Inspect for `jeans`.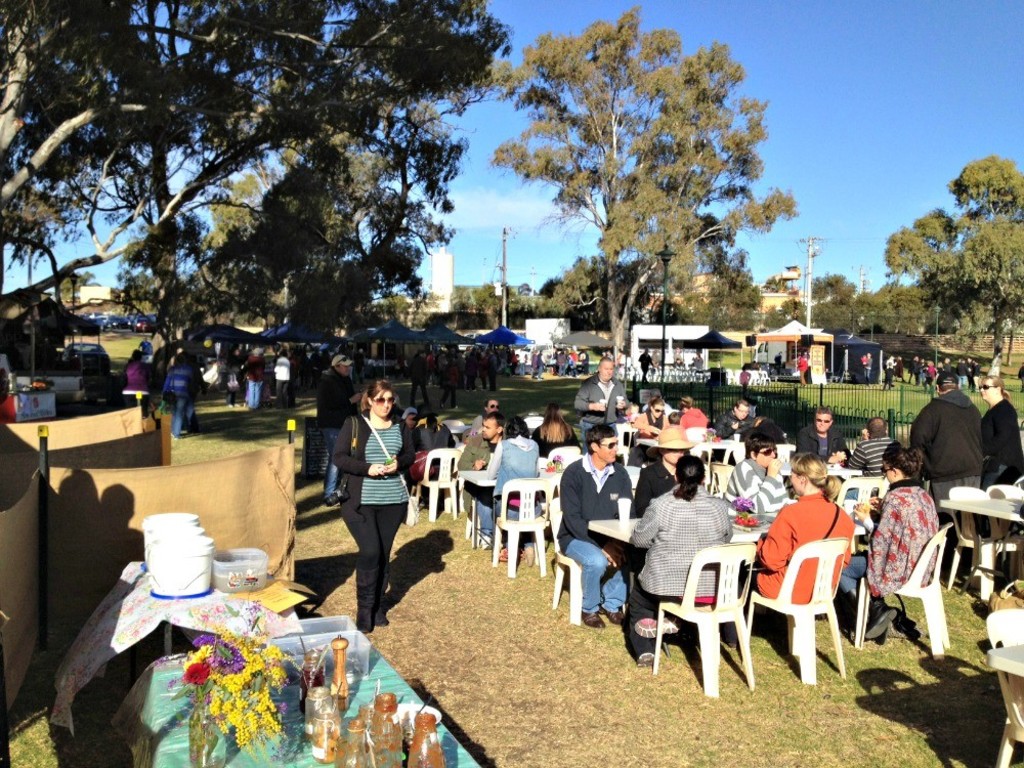
Inspection: rect(561, 540, 630, 613).
